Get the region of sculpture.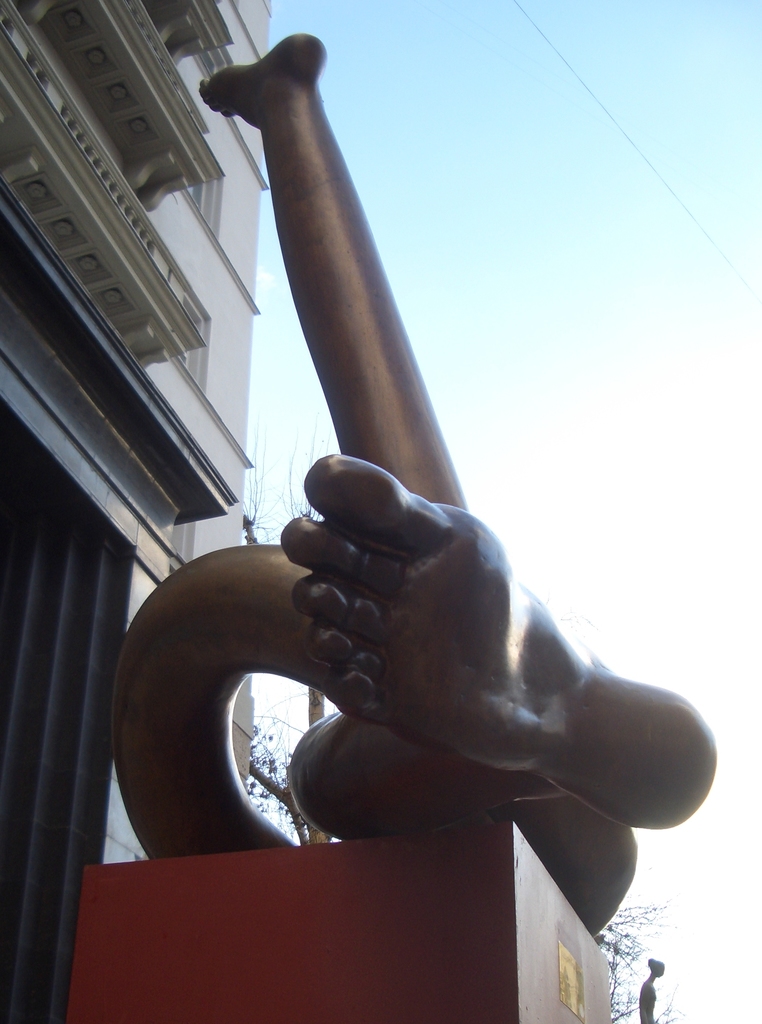
detection(112, 10, 747, 951).
